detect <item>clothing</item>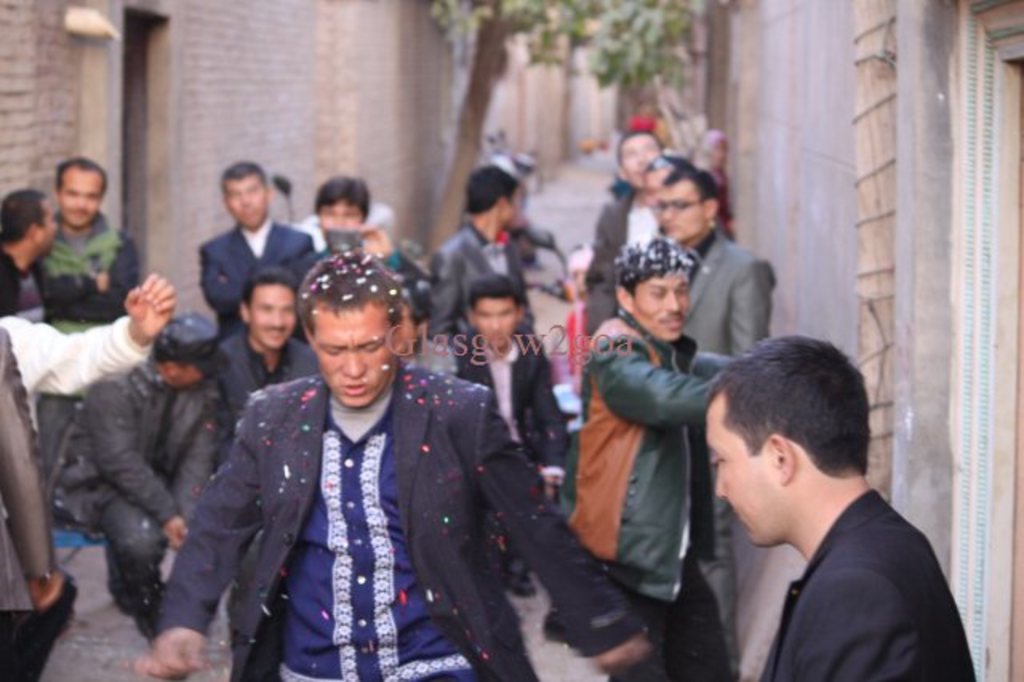
Rect(763, 491, 973, 680)
